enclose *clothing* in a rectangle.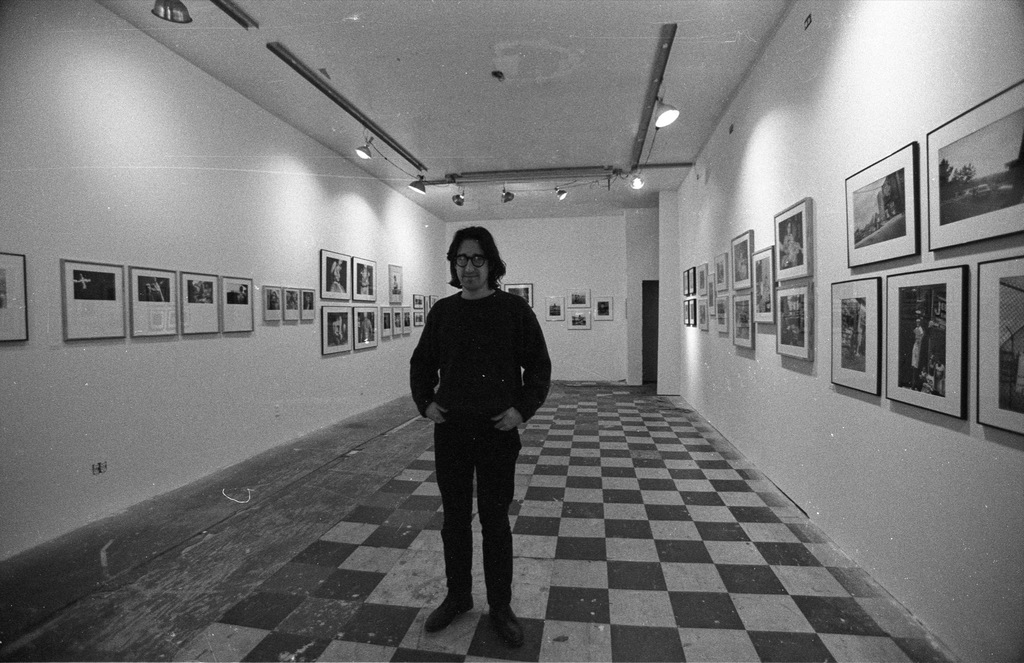
BBox(910, 329, 924, 370).
